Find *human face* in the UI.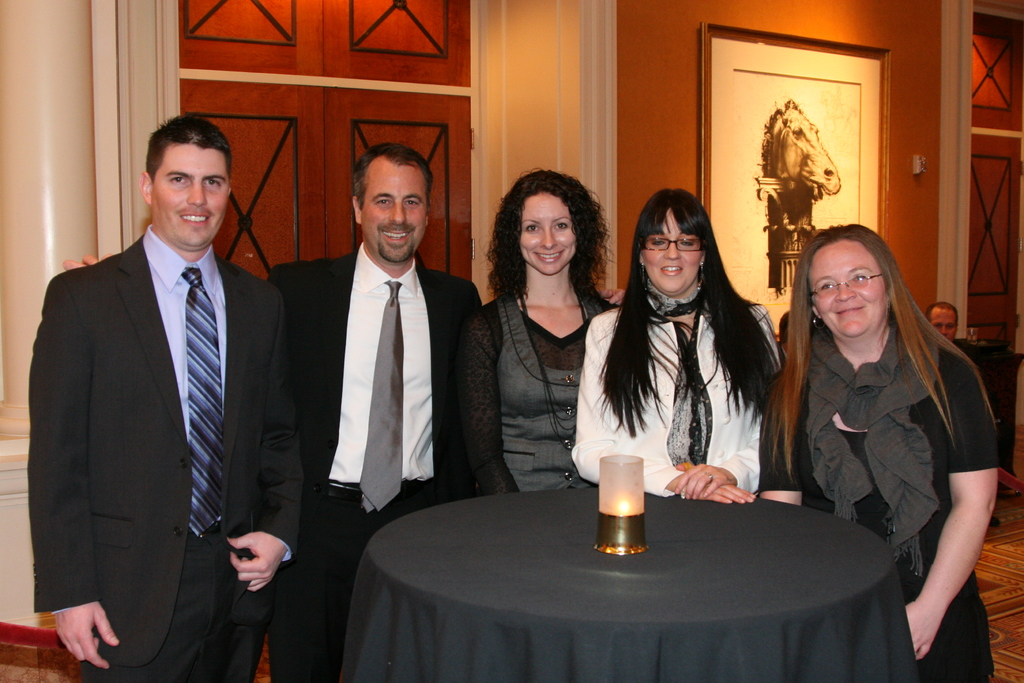
UI element at [x1=931, y1=309, x2=956, y2=342].
